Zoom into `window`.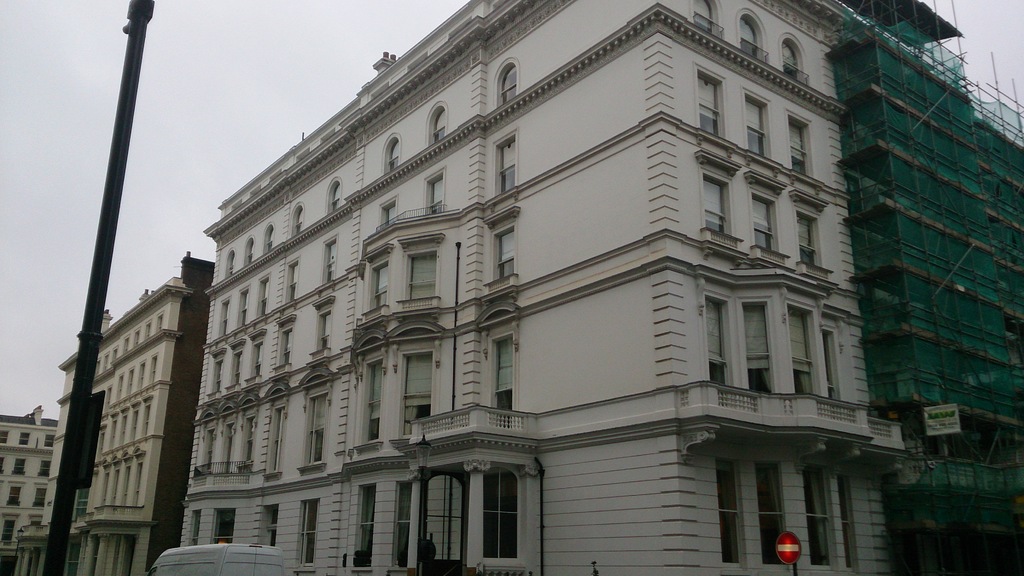
Zoom target: 776:38:800:88.
